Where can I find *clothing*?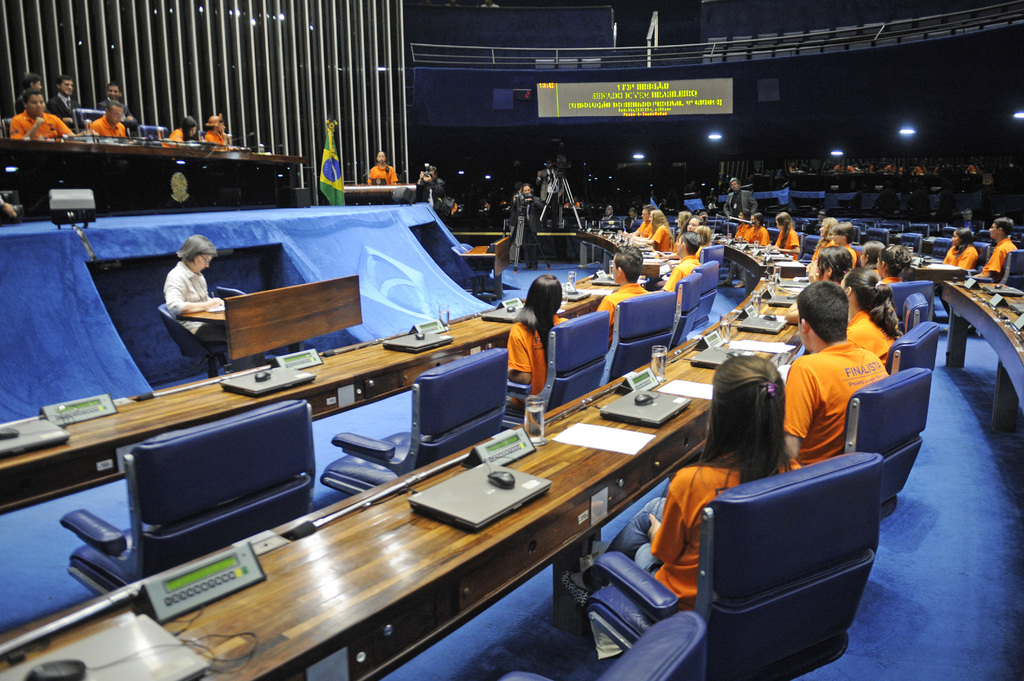
You can find it at 79 113 127 136.
